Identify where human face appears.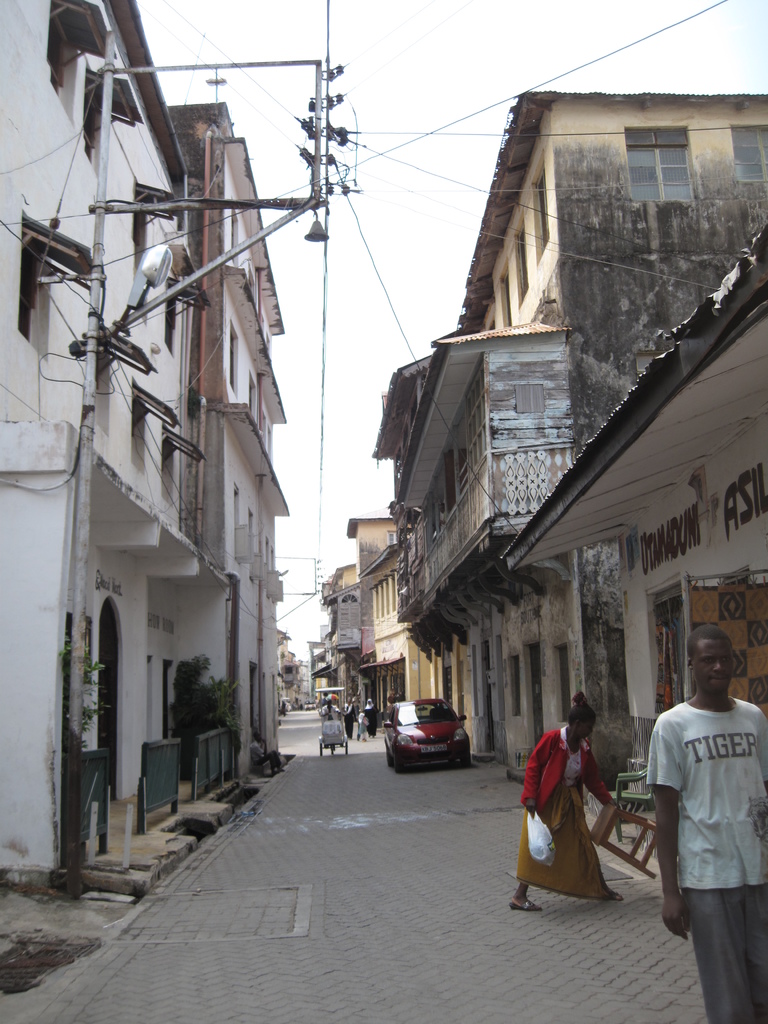
Appears at bbox=(692, 640, 734, 691).
